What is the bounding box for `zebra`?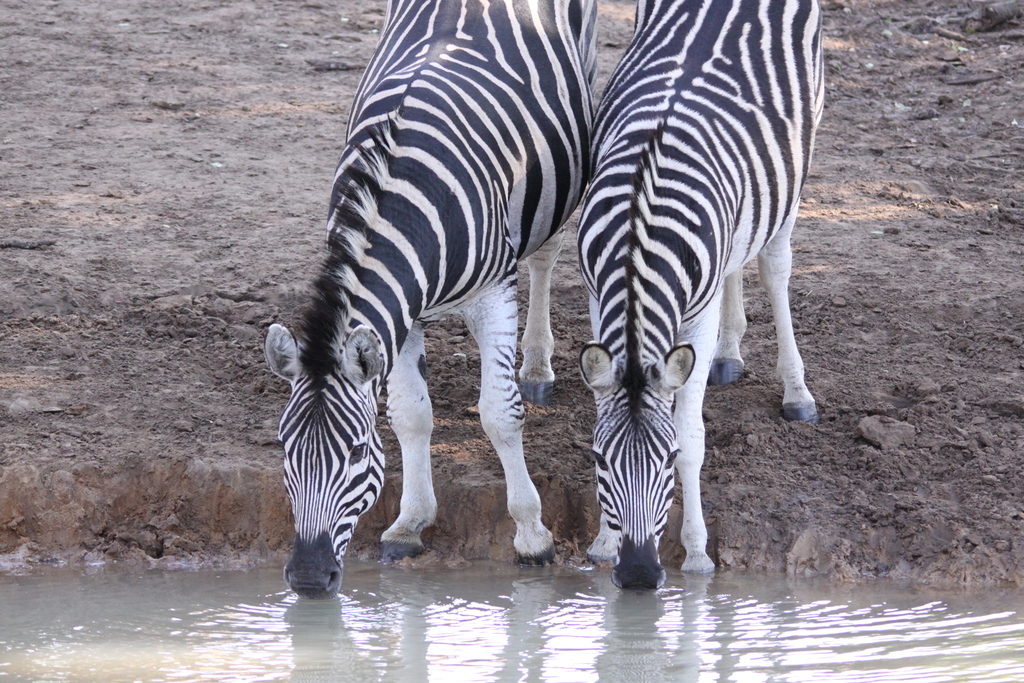
{"left": 576, "top": 0, "right": 821, "bottom": 590}.
